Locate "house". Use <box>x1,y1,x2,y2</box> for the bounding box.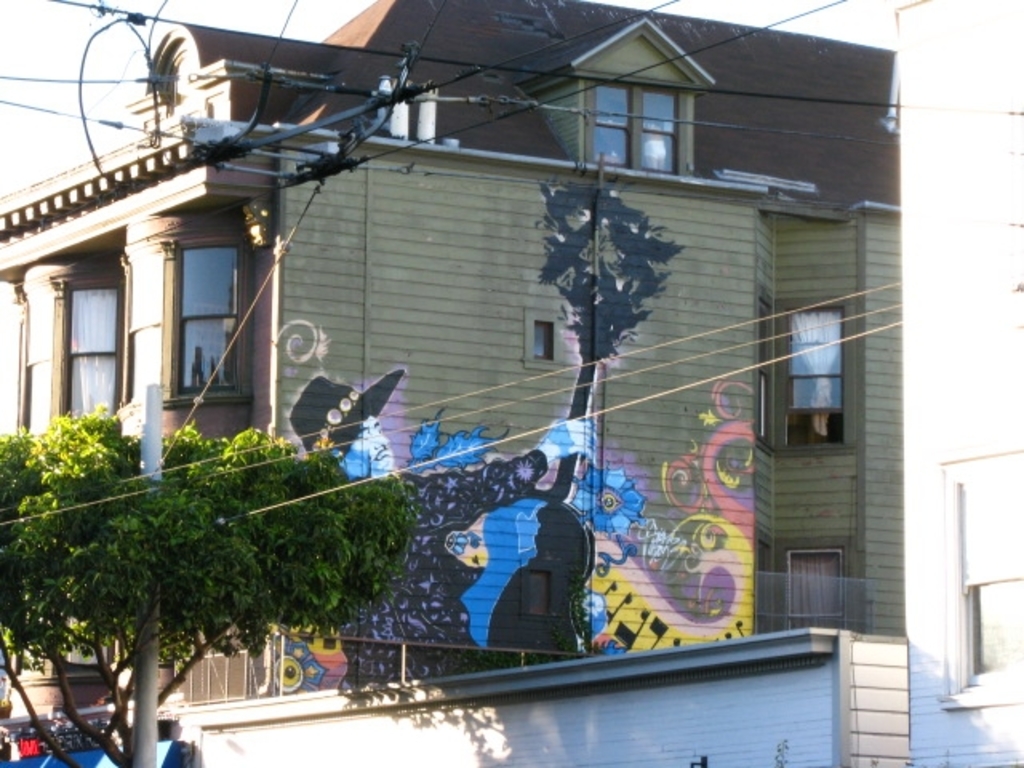
<box>48,24,974,614</box>.
